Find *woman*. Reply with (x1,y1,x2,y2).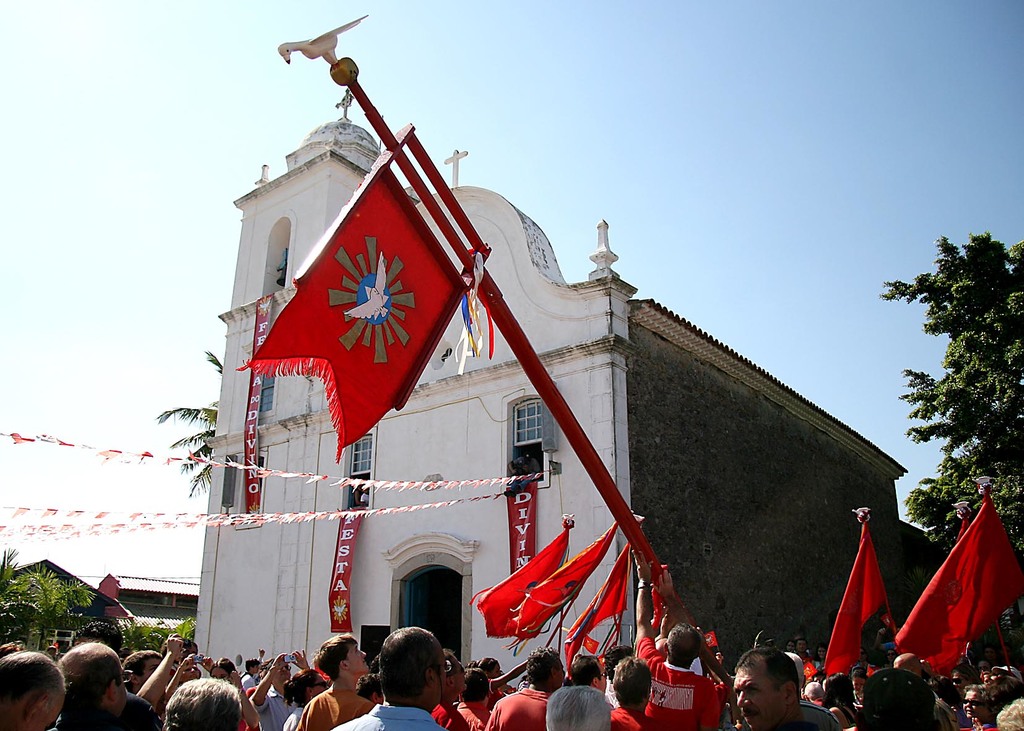
(283,668,332,730).
